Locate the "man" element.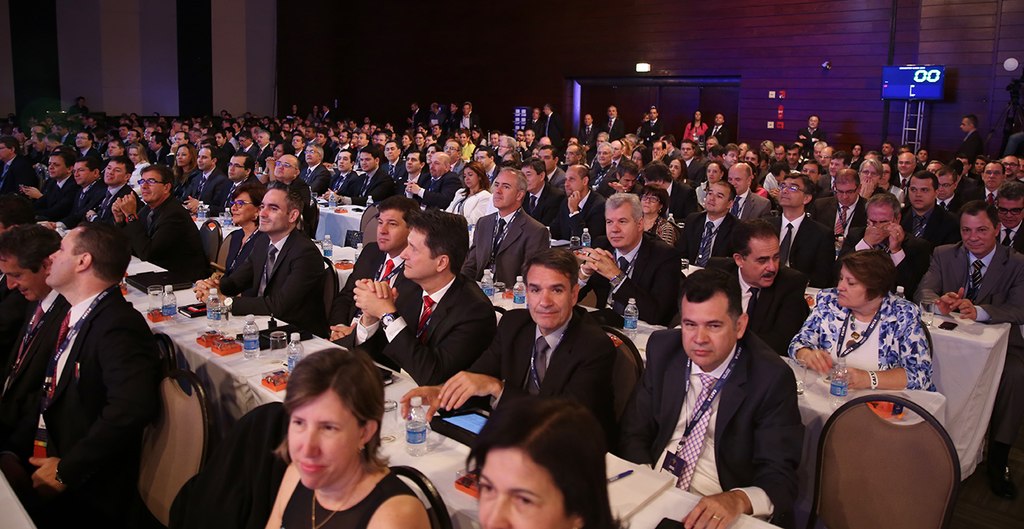
Element bbox: locate(581, 143, 618, 199).
